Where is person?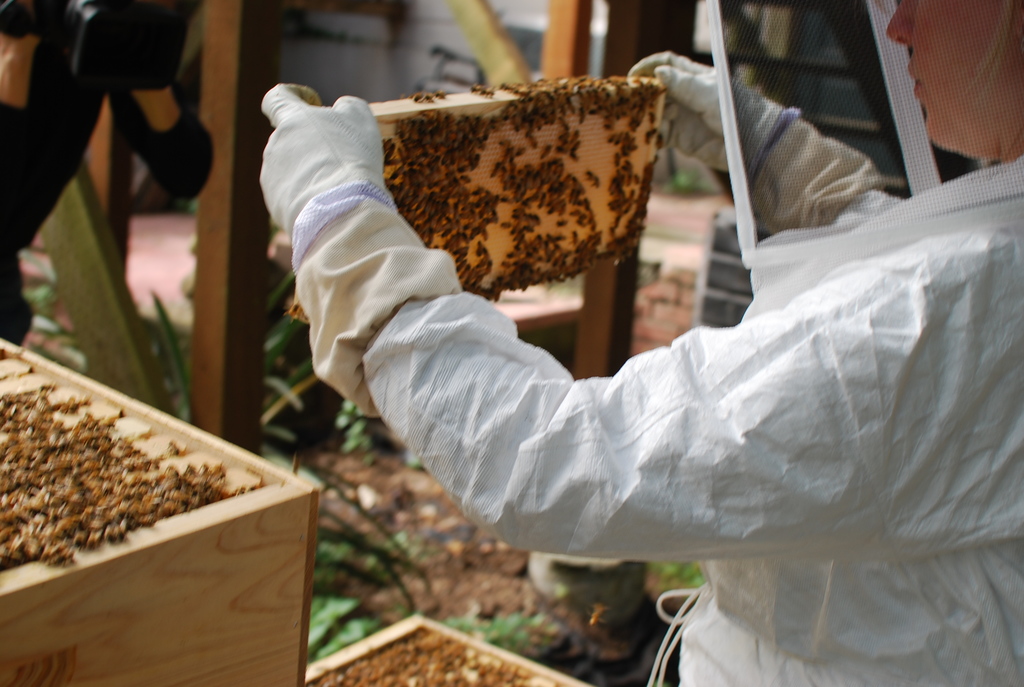
[x1=234, y1=0, x2=1010, y2=686].
